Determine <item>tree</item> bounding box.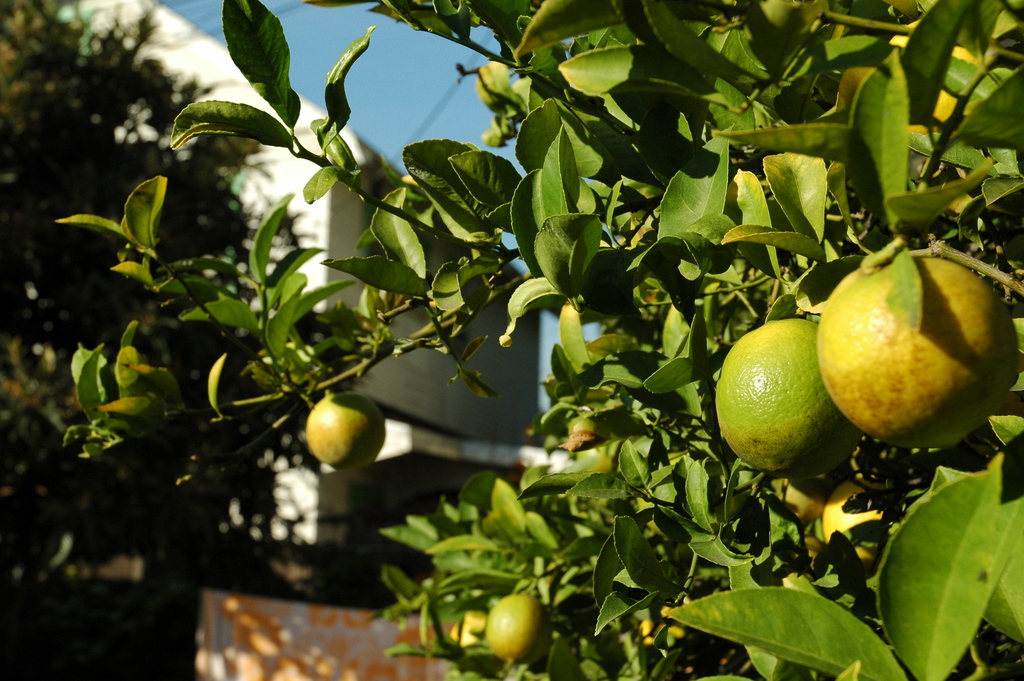
Determined: region(49, 0, 1023, 680).
